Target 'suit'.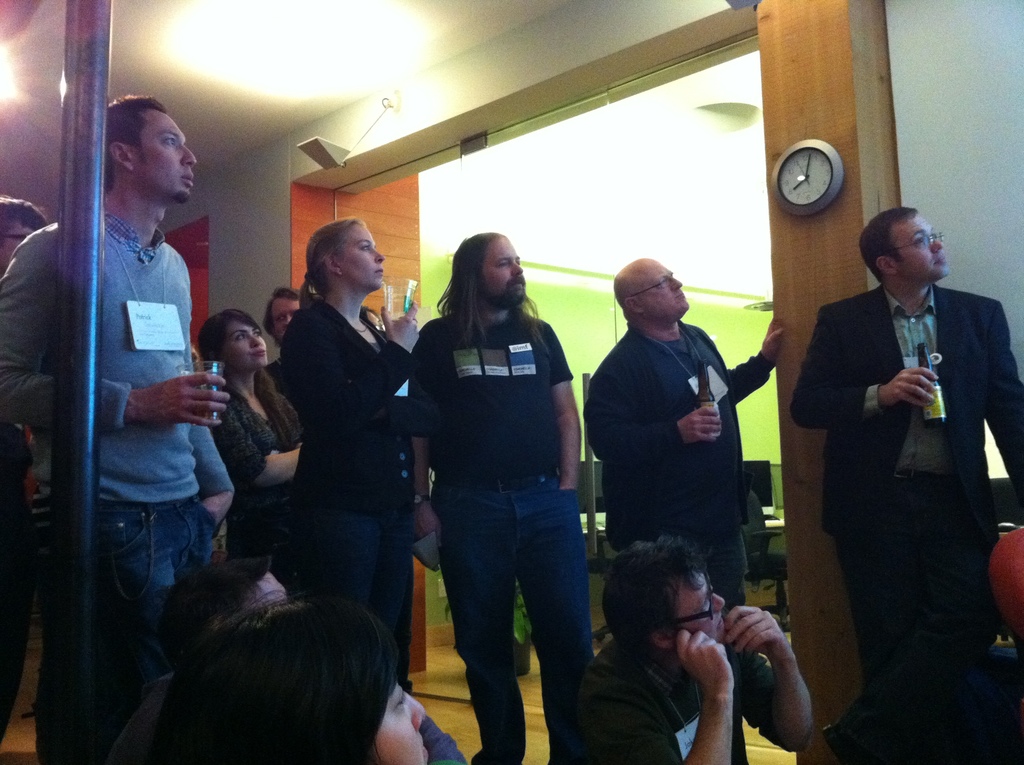
Target region: (left=271, top=285, right=412, bottom=698).
